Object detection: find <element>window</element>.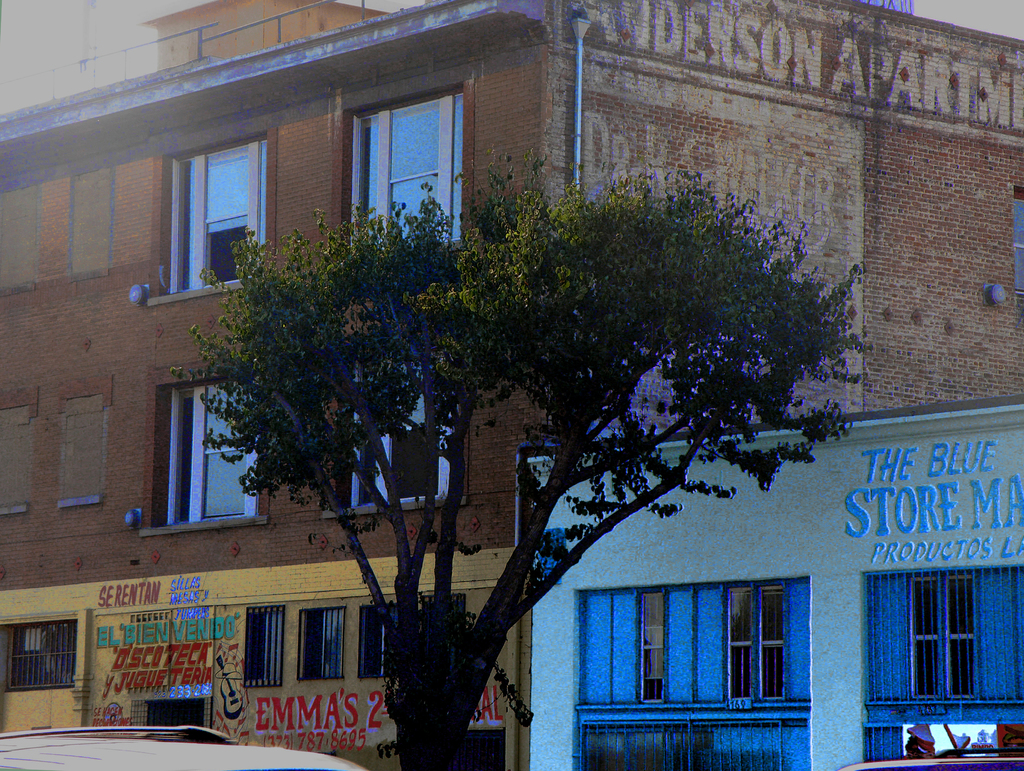
x1=863, y1=566, x2=1023, y2=770.
